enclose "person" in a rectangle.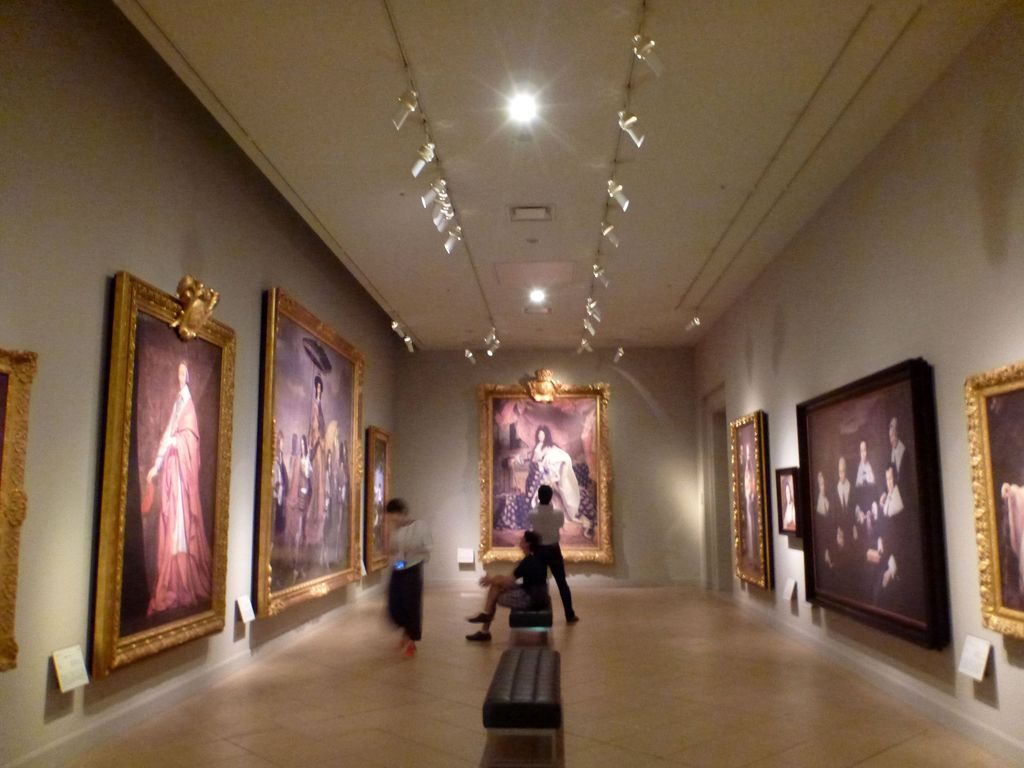
left=134, top=352, right=215, bottom=613.
